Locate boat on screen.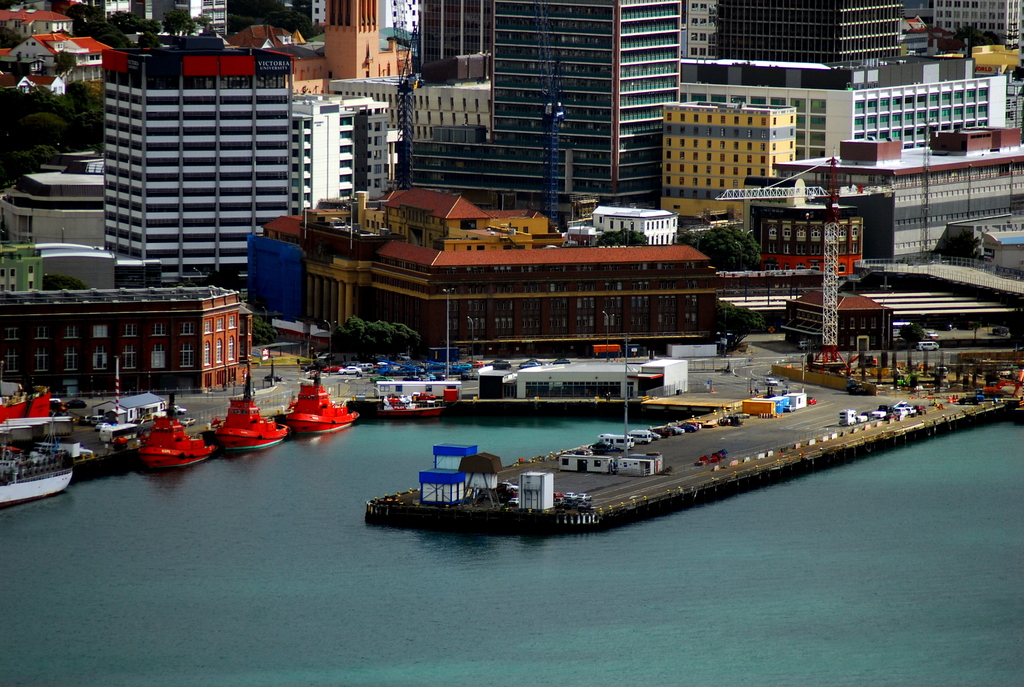
On screen at <box>0,415,72,507</box>.
